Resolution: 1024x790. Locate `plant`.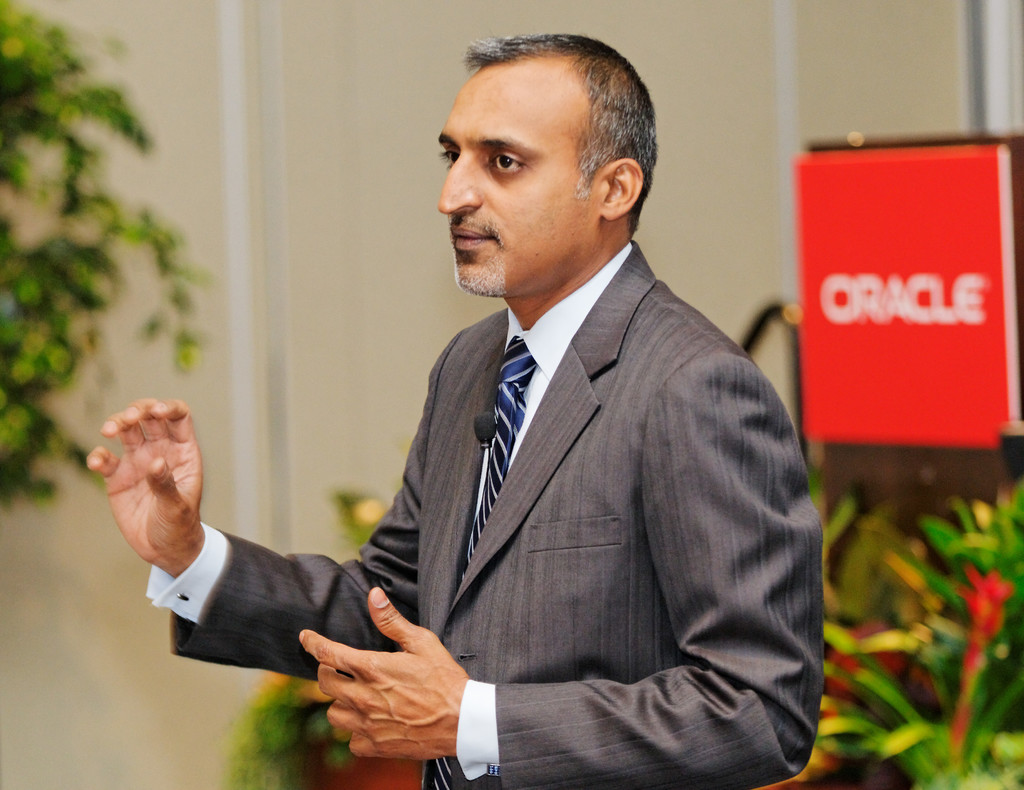
(x1=220, y1=677, x2=362, y2=789).
